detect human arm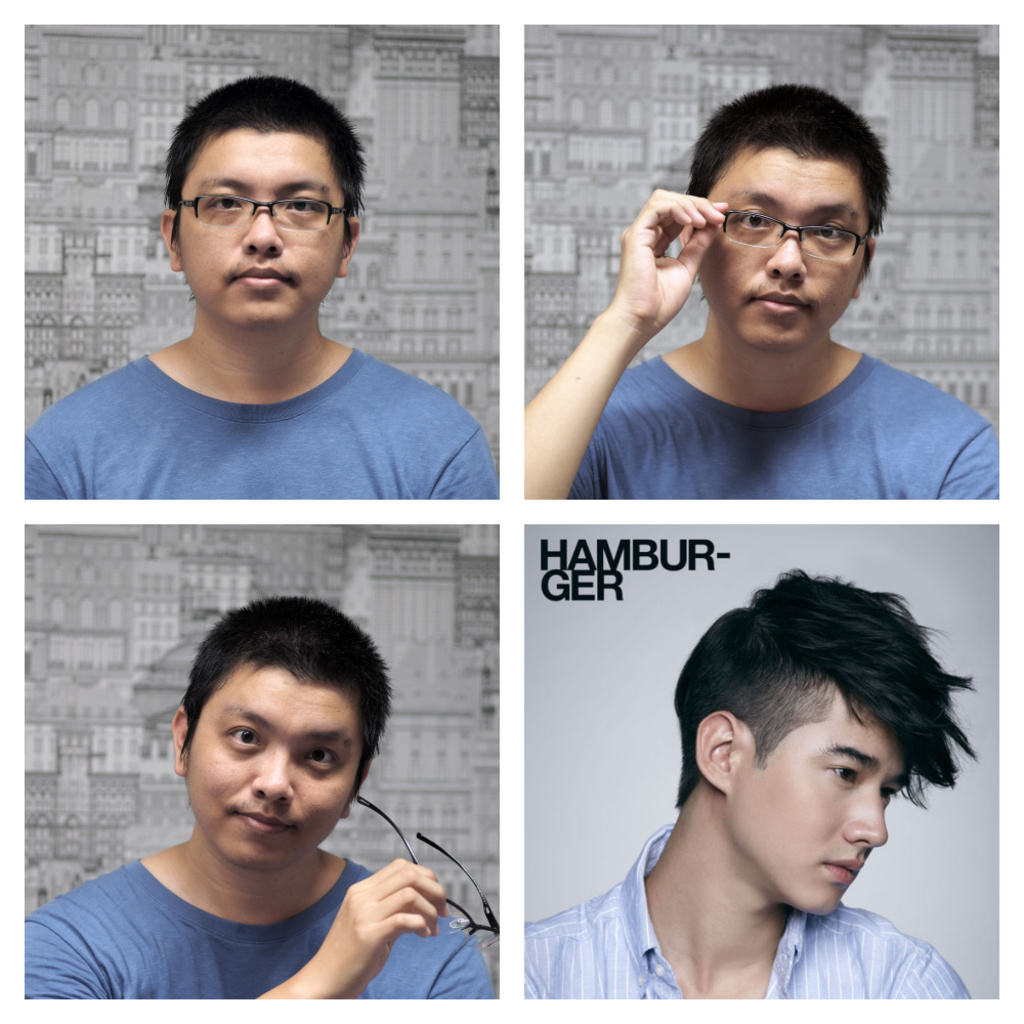
<region>429, 427, 502, 503</region>
